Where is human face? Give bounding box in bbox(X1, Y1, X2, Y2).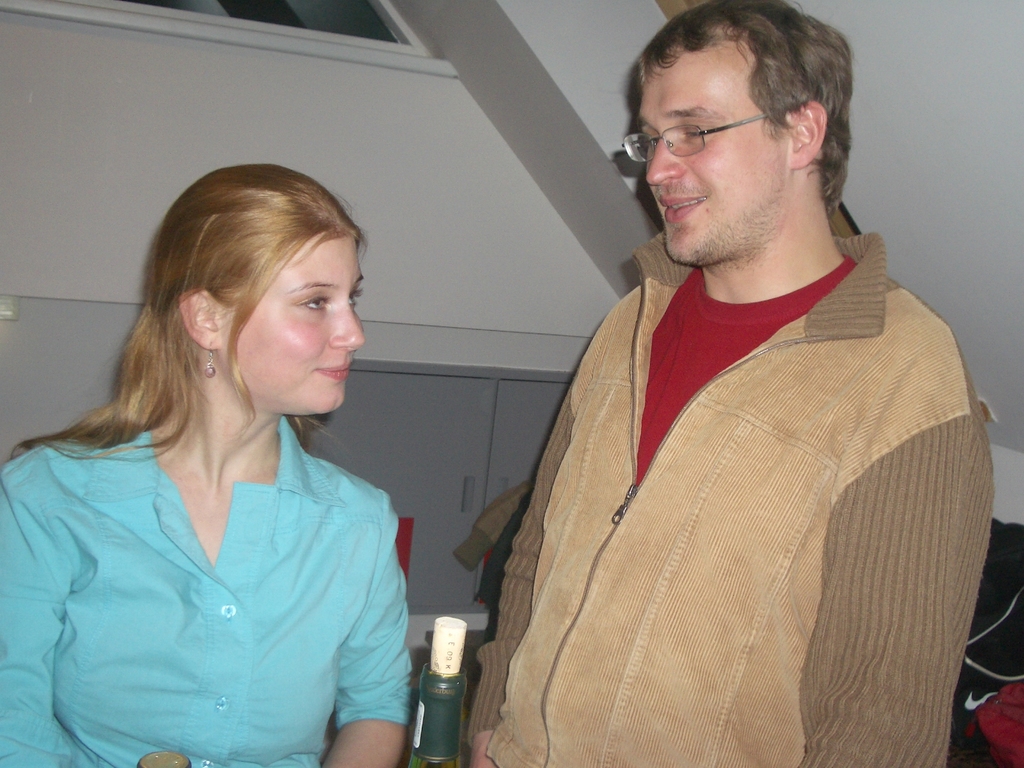
bbox(639, 54, 764, 259).
